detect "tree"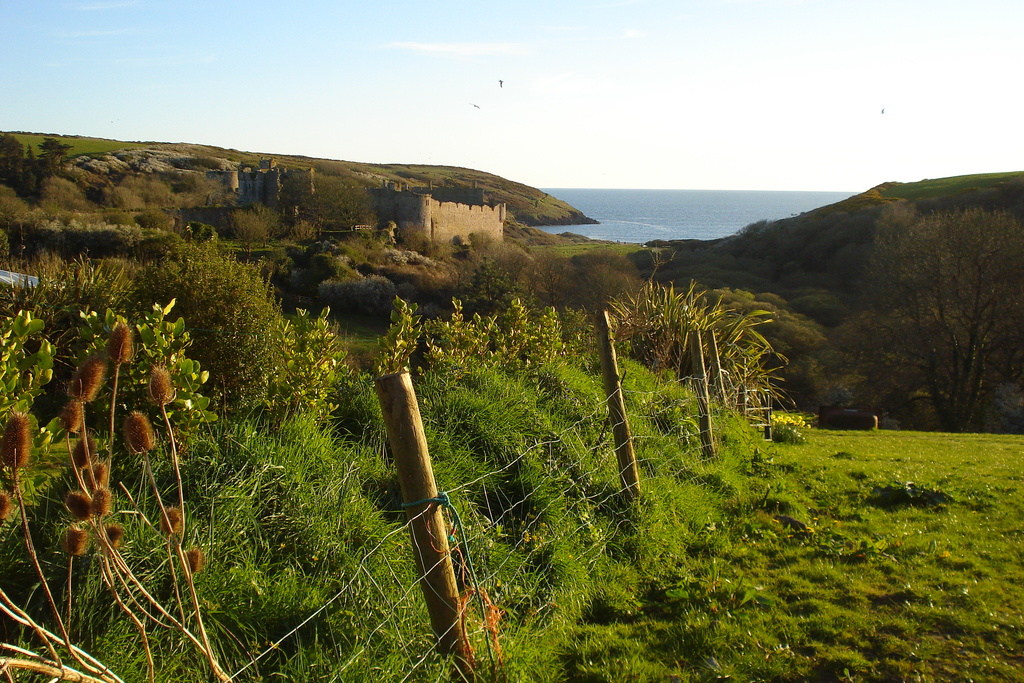
left=0, top=133, right=42, bottom=205
